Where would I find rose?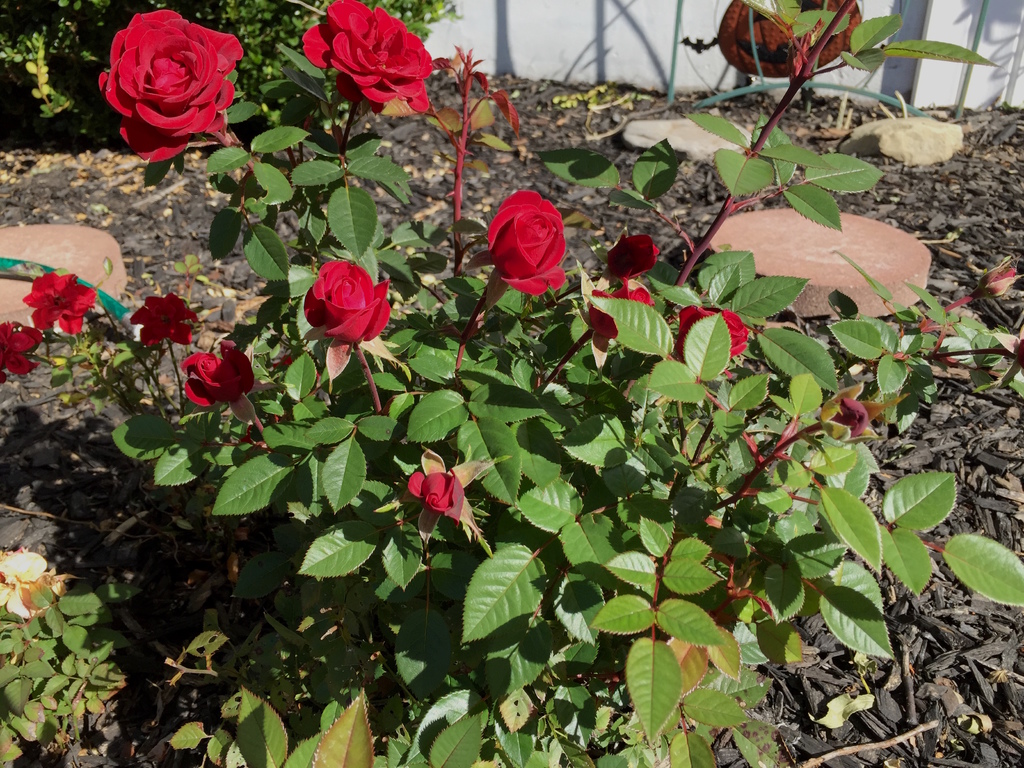
At l=182, t=340, r=256, b=407.
